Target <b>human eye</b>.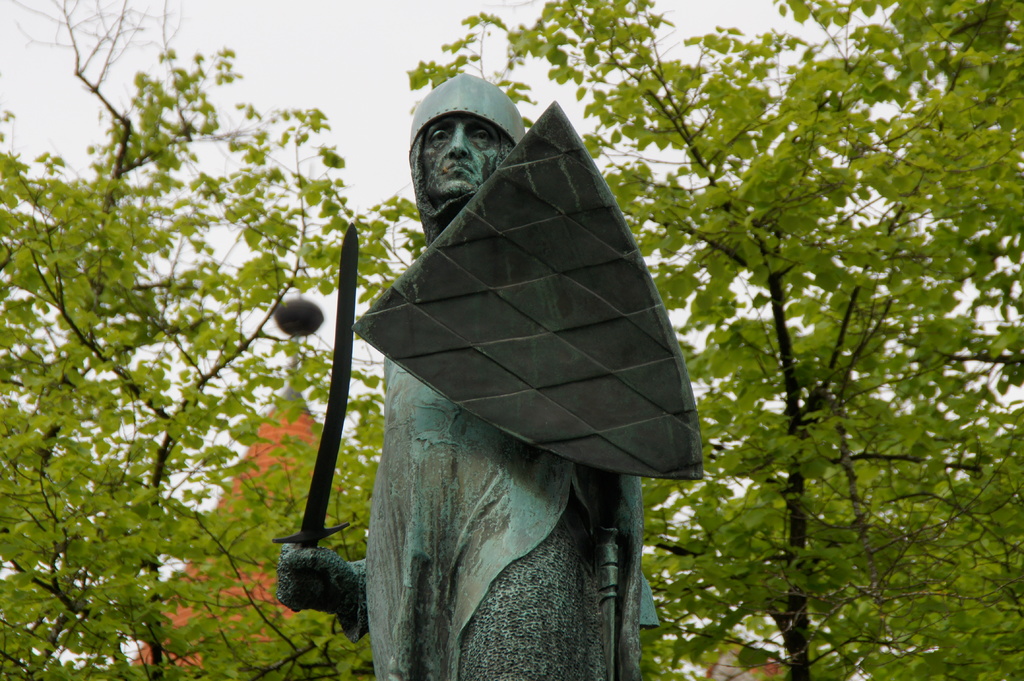
Target region: (left=430, top=126, right=454, bottom=147).
